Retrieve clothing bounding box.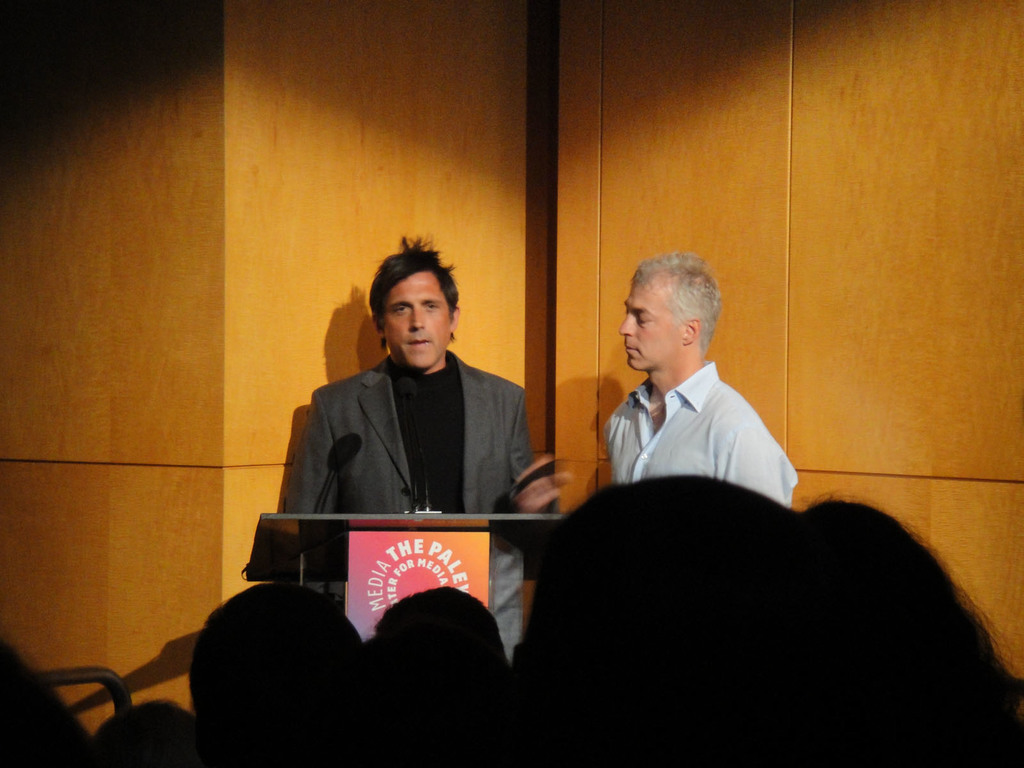
Bounding box: select_region(598, 359, 799, 506).
